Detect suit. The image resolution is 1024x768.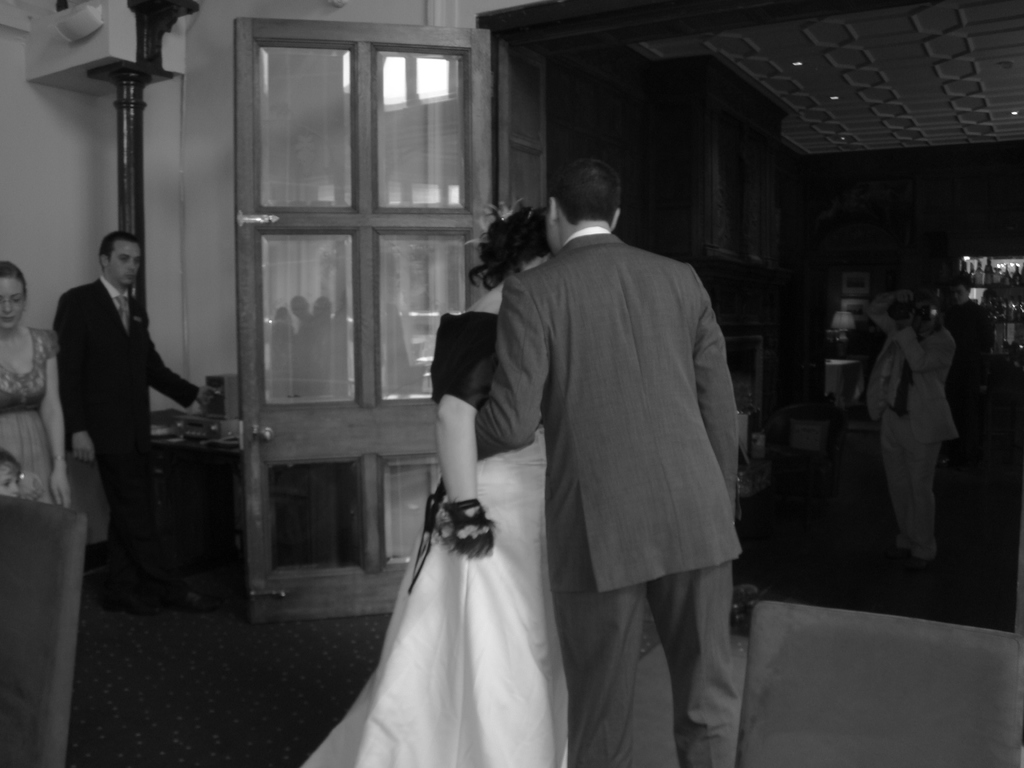
860,291,954,549.
